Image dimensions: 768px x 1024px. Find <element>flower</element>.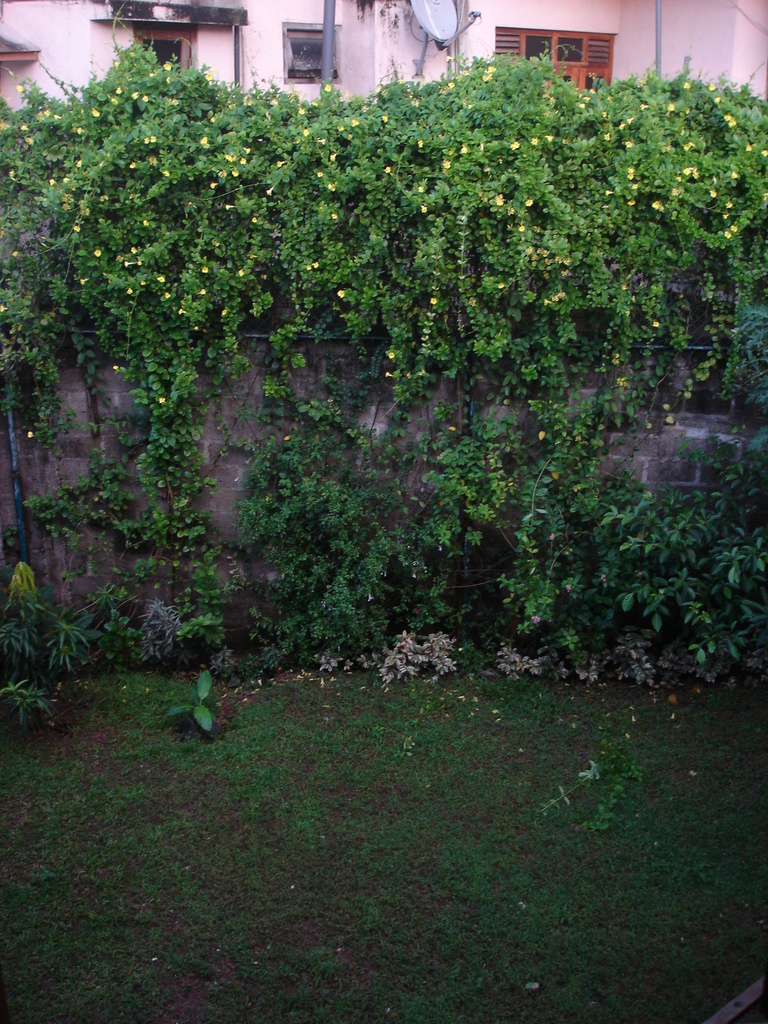
0 305 8 312.
